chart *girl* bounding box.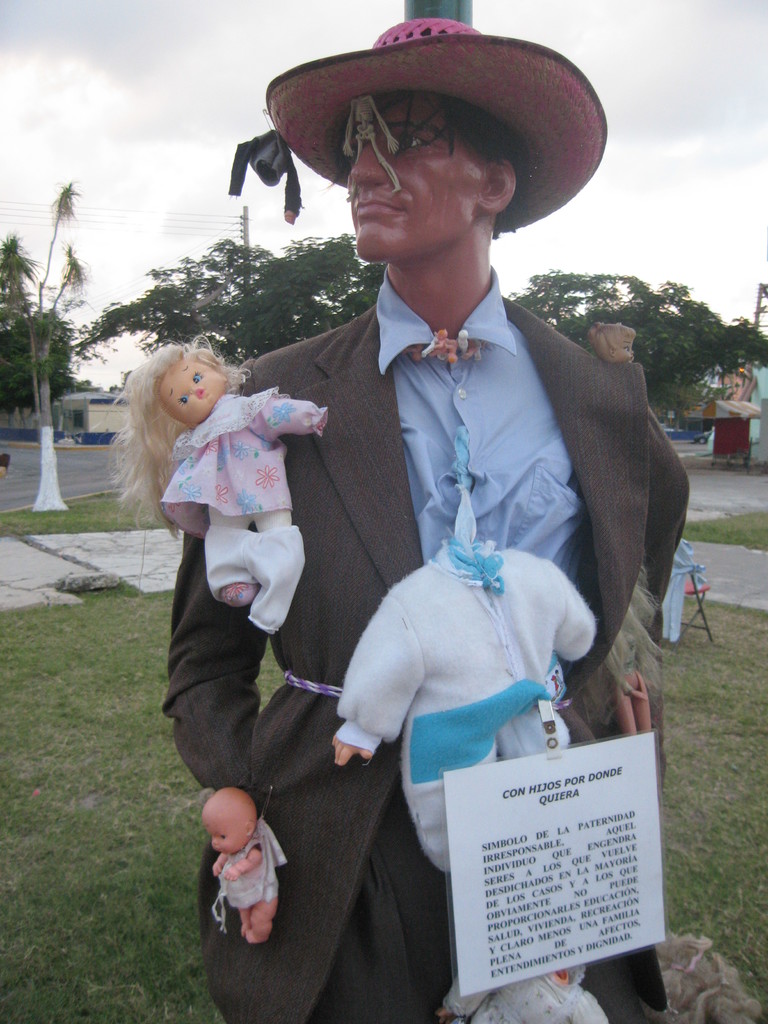
Charted: 108,333,329,634.
